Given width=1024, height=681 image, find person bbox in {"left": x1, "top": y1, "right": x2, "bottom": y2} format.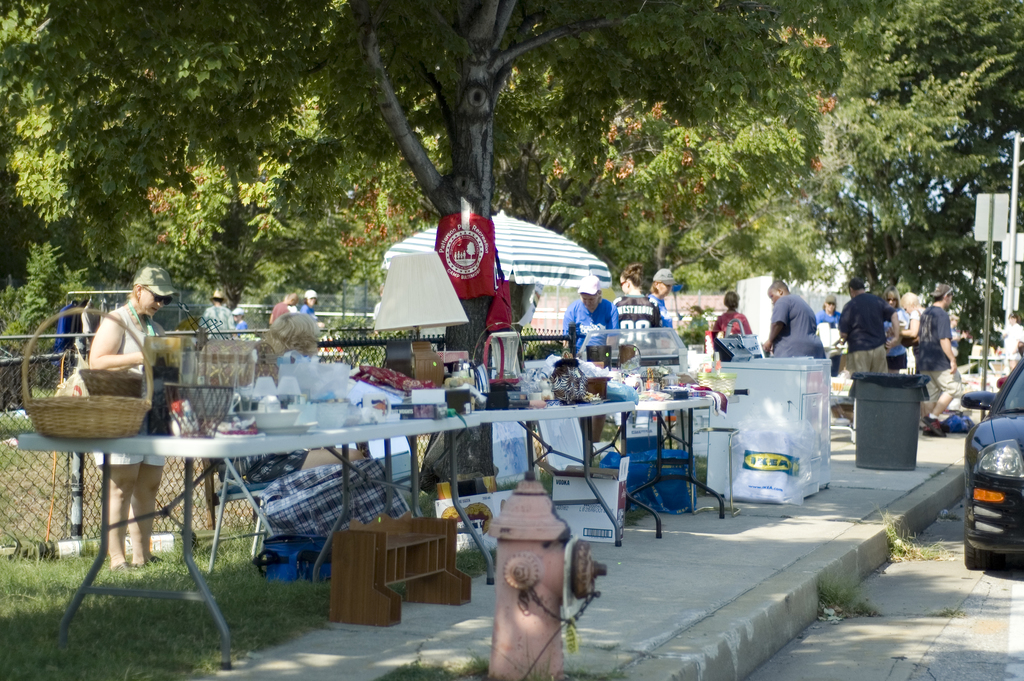
{"left": 231, "top": 309, "right": 244, "bottom": 340}.
